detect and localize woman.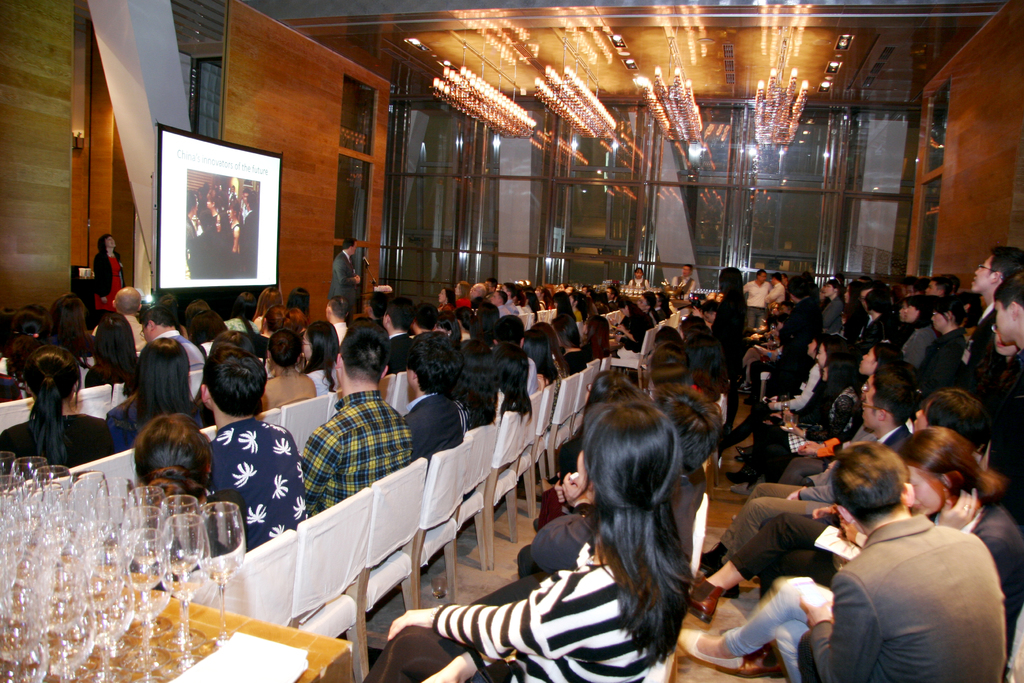
Localized at 609:288:652:354.
